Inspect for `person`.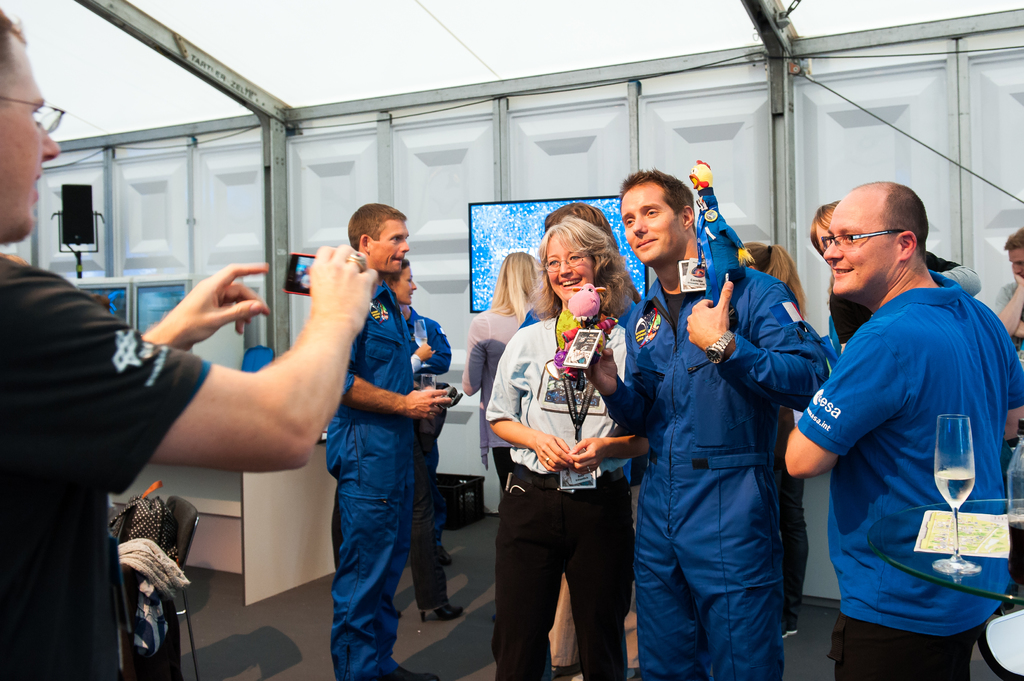
Inspection: <bbox>489, 212, 636, 680</bbox>.
